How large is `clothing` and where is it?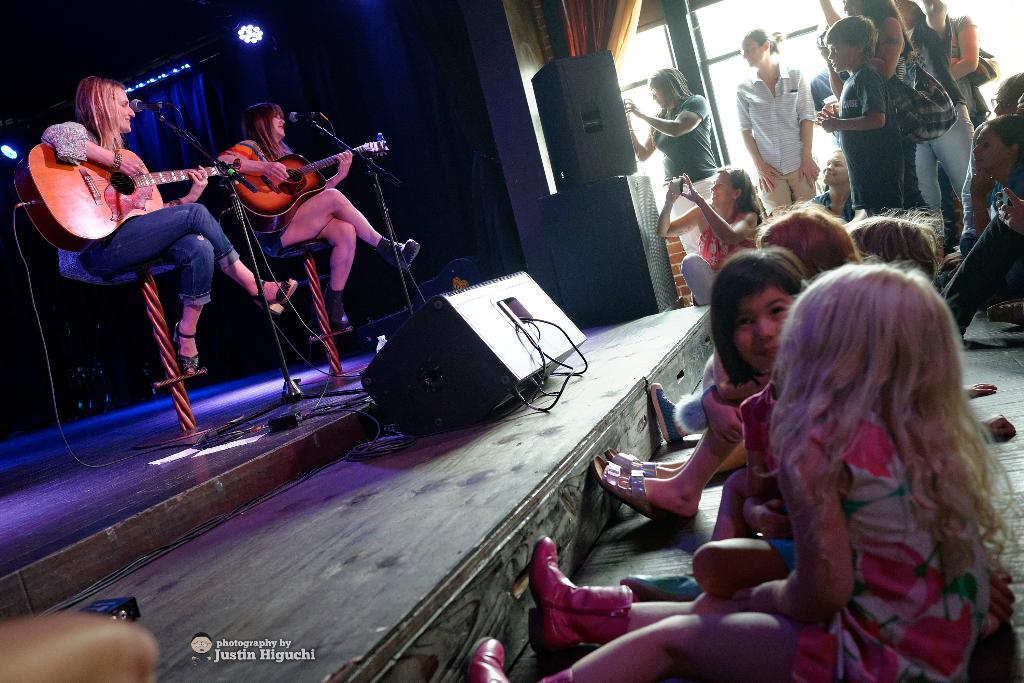
Bounding box: region(678, 207, 758, 306).
